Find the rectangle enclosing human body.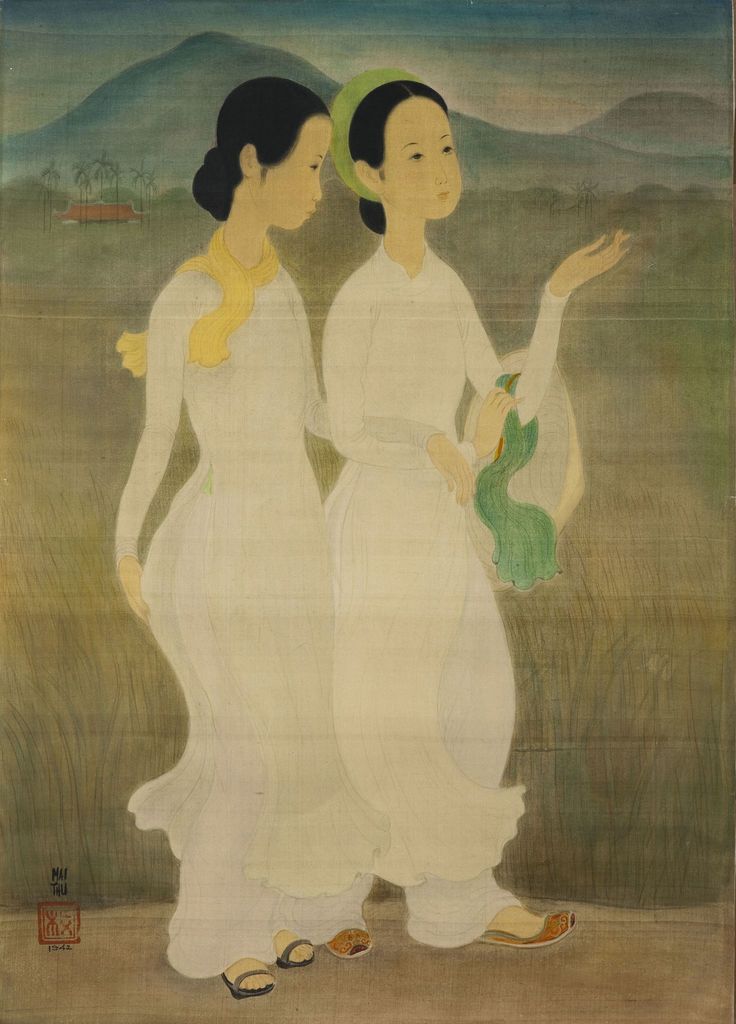
Rect(320, 71, 635, 953).
